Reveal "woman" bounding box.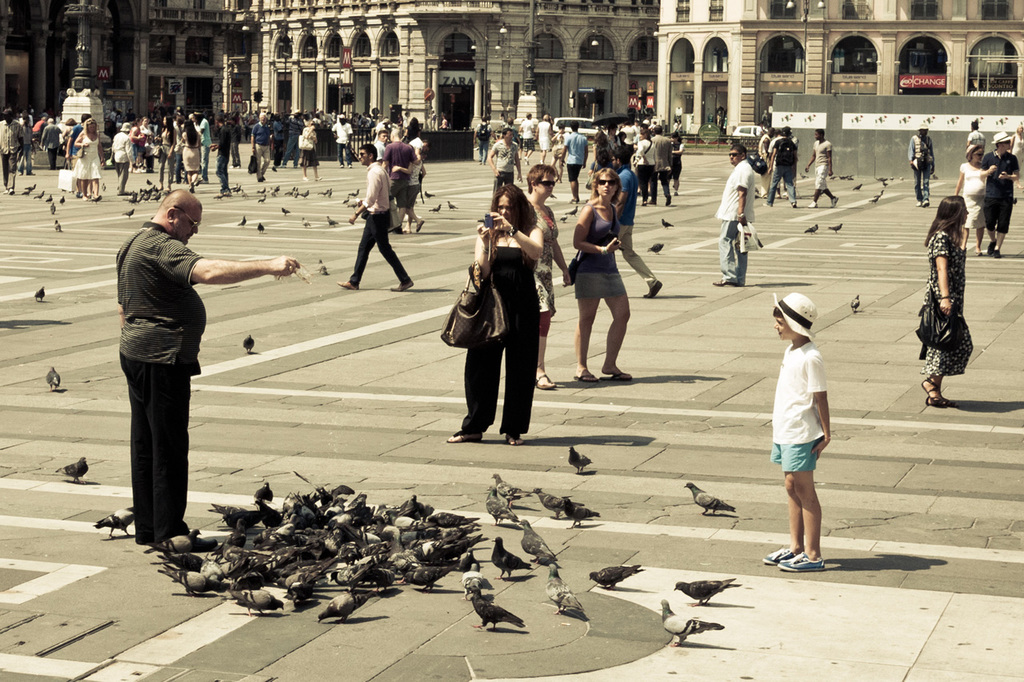
Revealed: box(178, 117, 202, 192).
